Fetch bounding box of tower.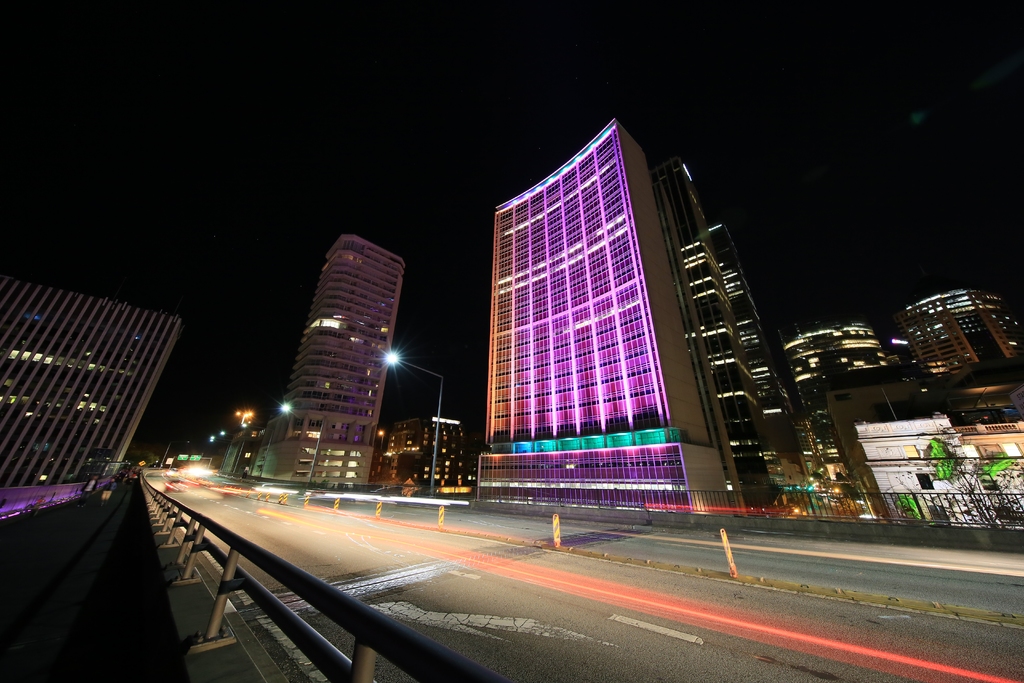
Bbox: [790, 317, 897, 493].
